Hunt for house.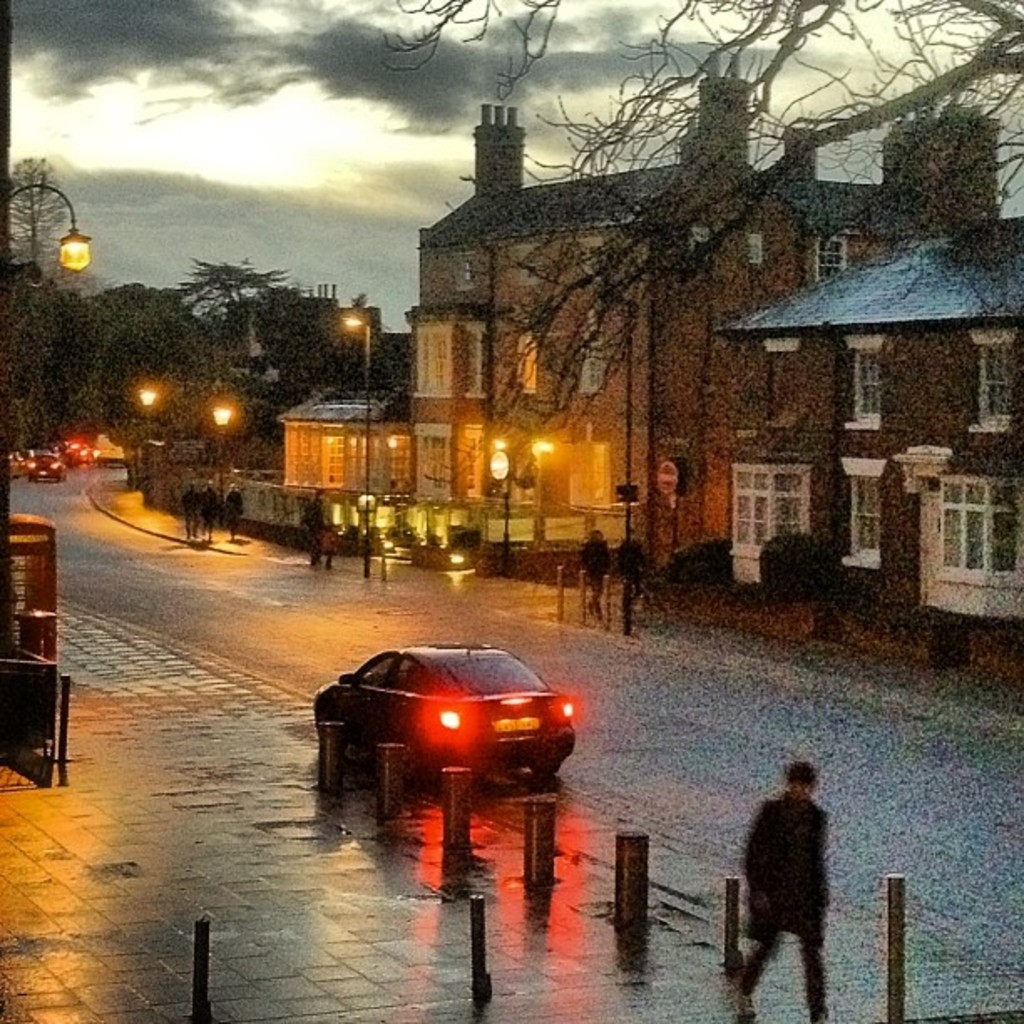
Hunted down at [x1=381, y1=84, x2=952, y2=559].
